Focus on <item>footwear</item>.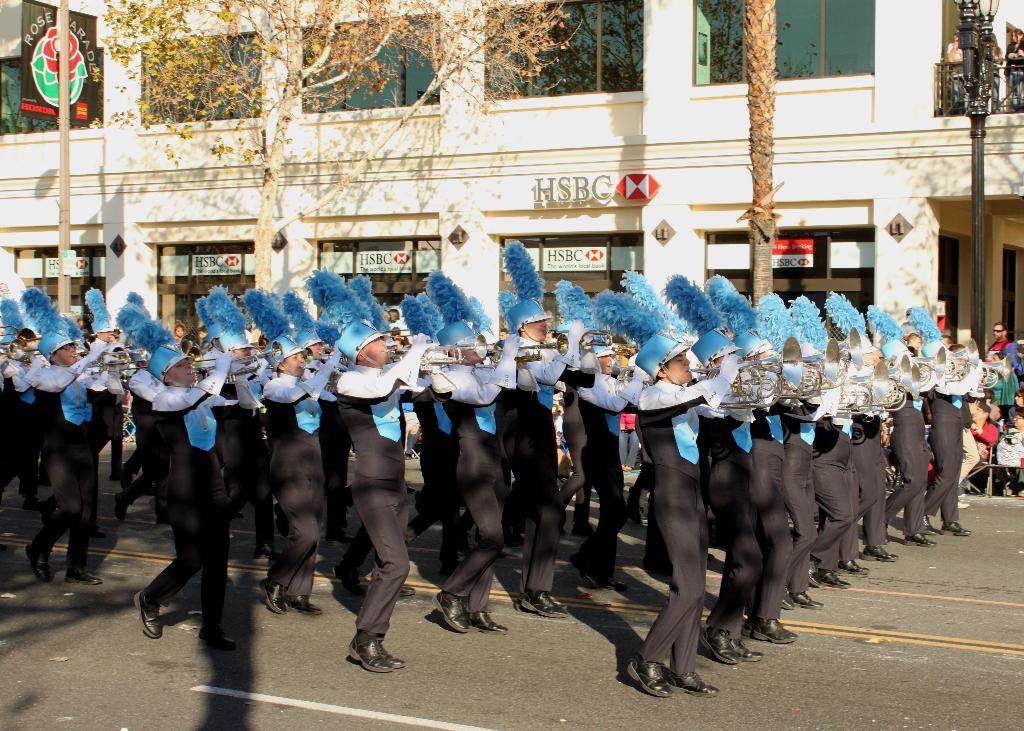
Focused at select_region(65, 567, 102, 584).
